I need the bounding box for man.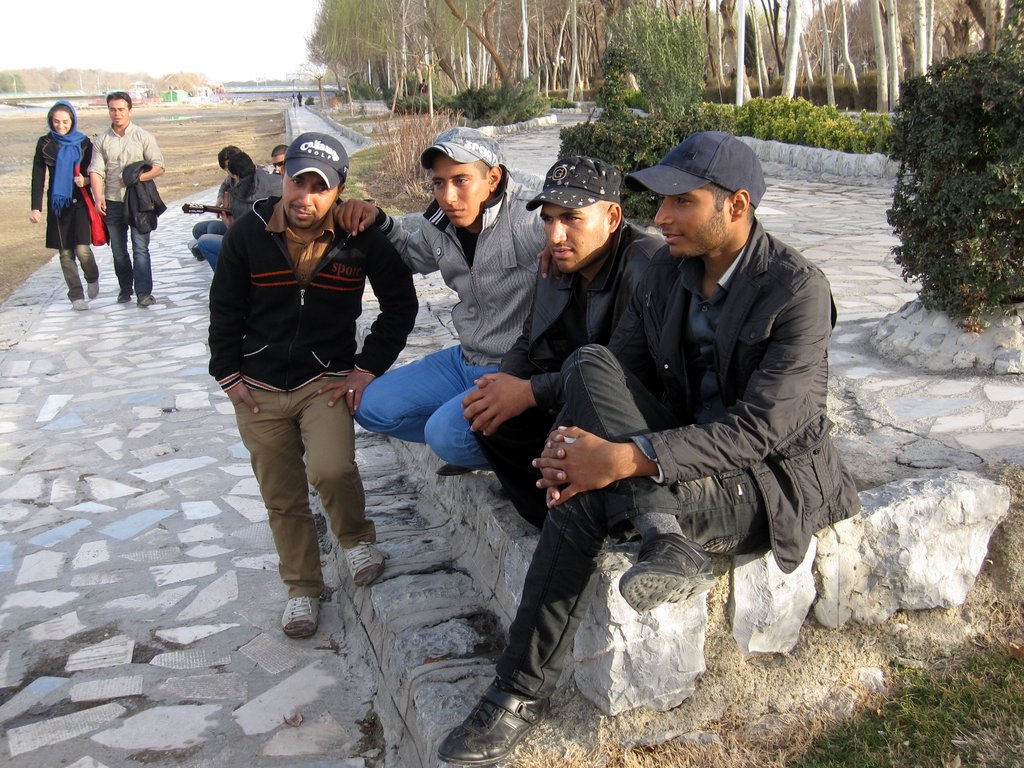
Here it is: bbox=[214, 147, 269, 209].
